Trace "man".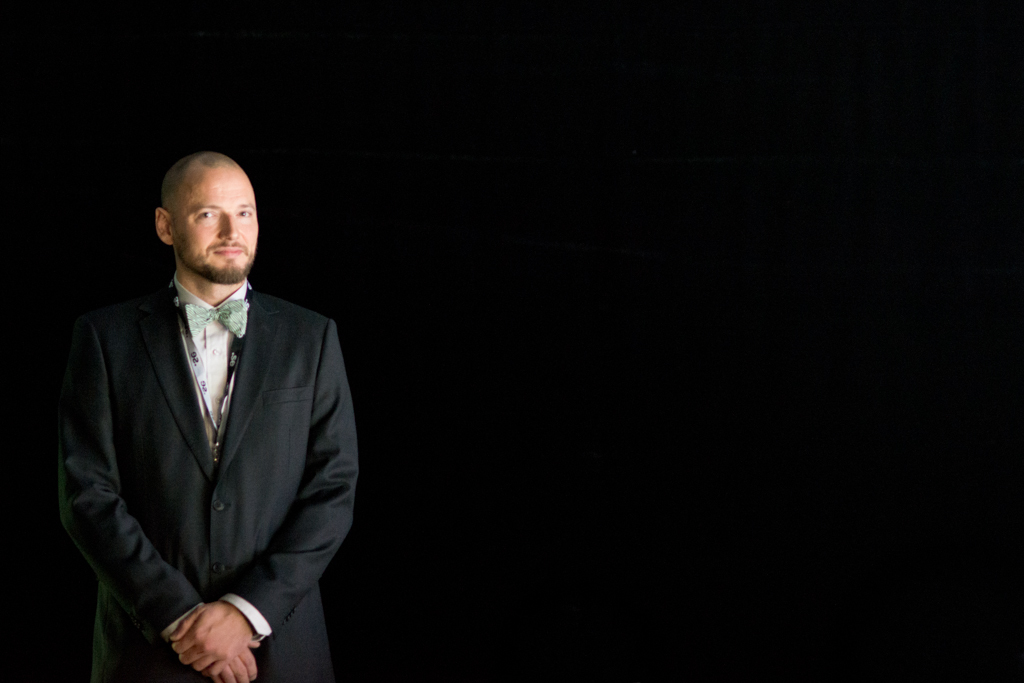
Traced to rect(51, 144, 360, 665).
